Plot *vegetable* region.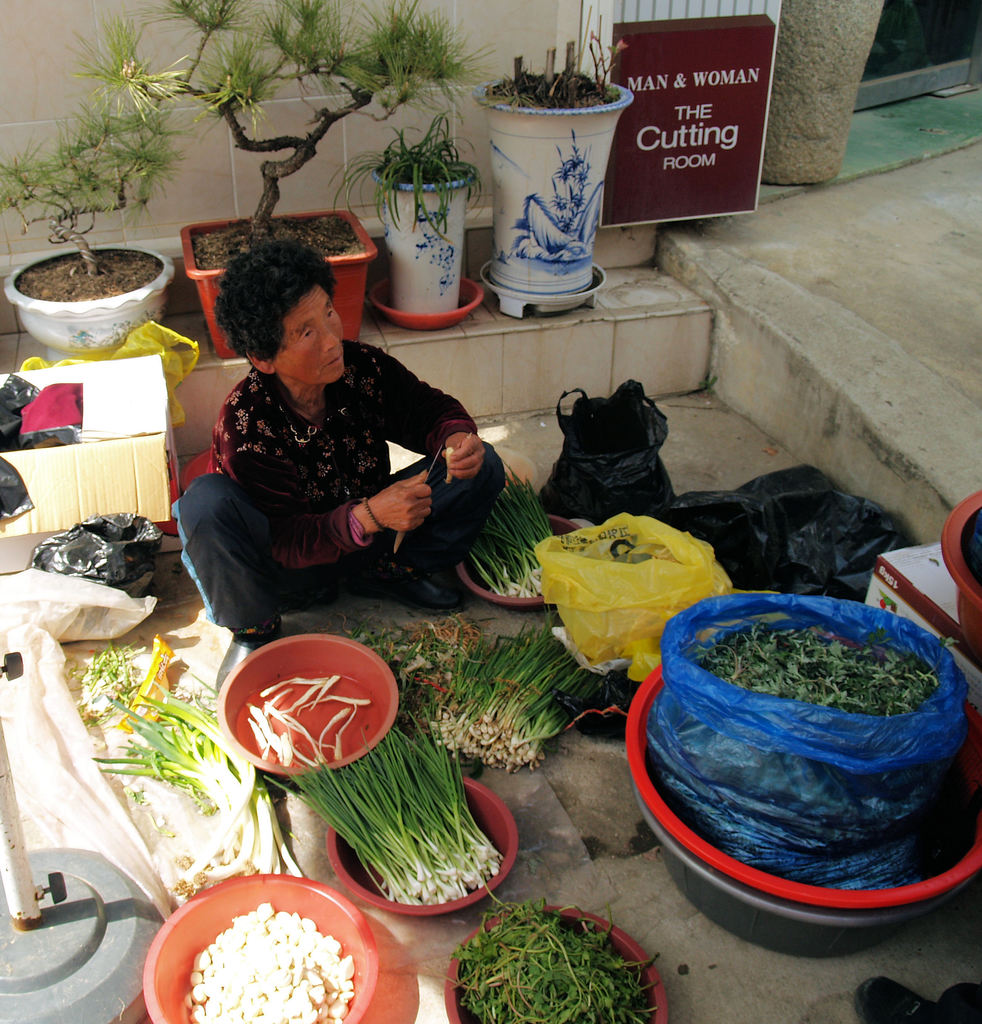
Plotted at <region>179, 899, 358, 1023</region>.
